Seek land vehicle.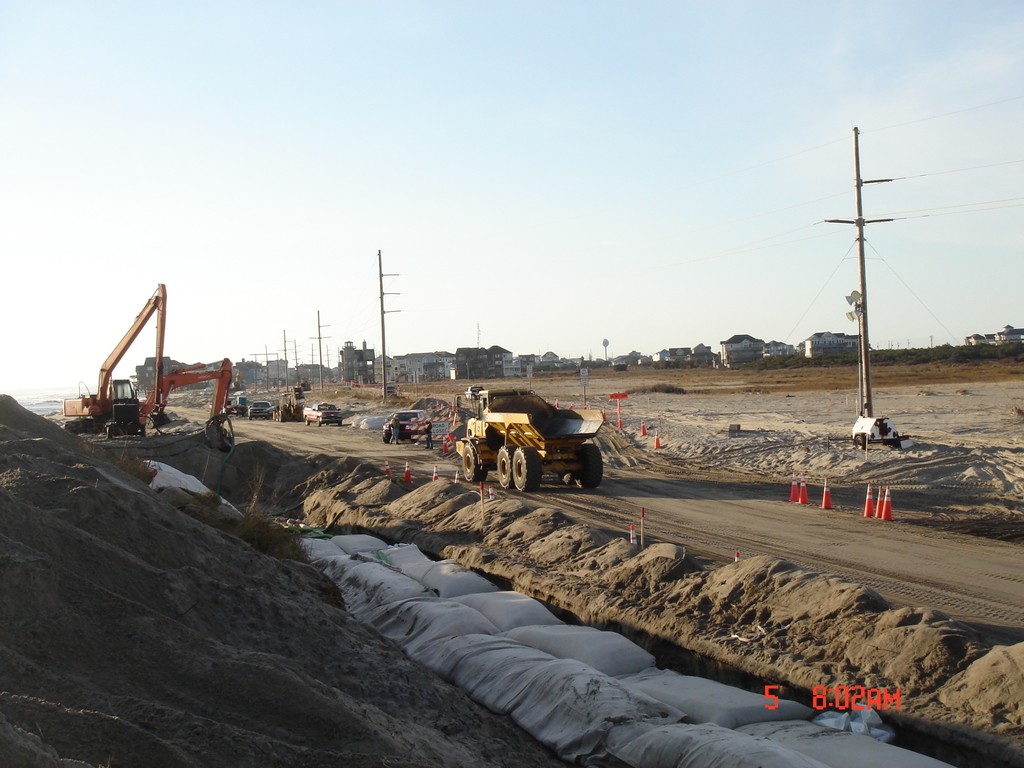
BBox(299, 401, 341, 422).
